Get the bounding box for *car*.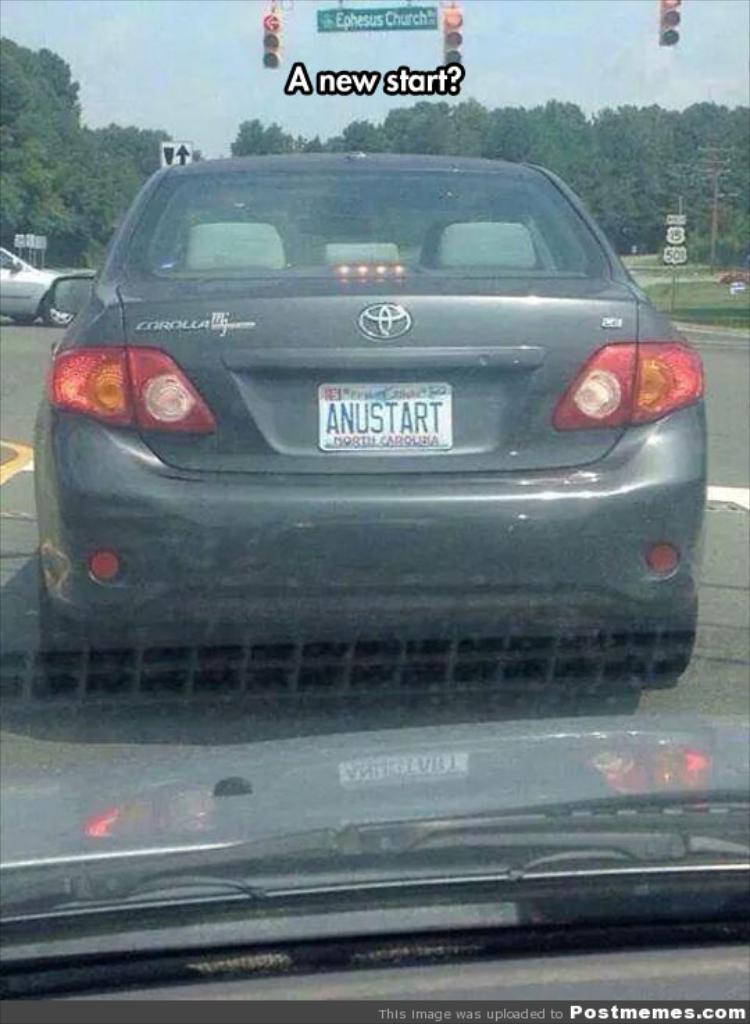
(32, 153, 708, 670).
